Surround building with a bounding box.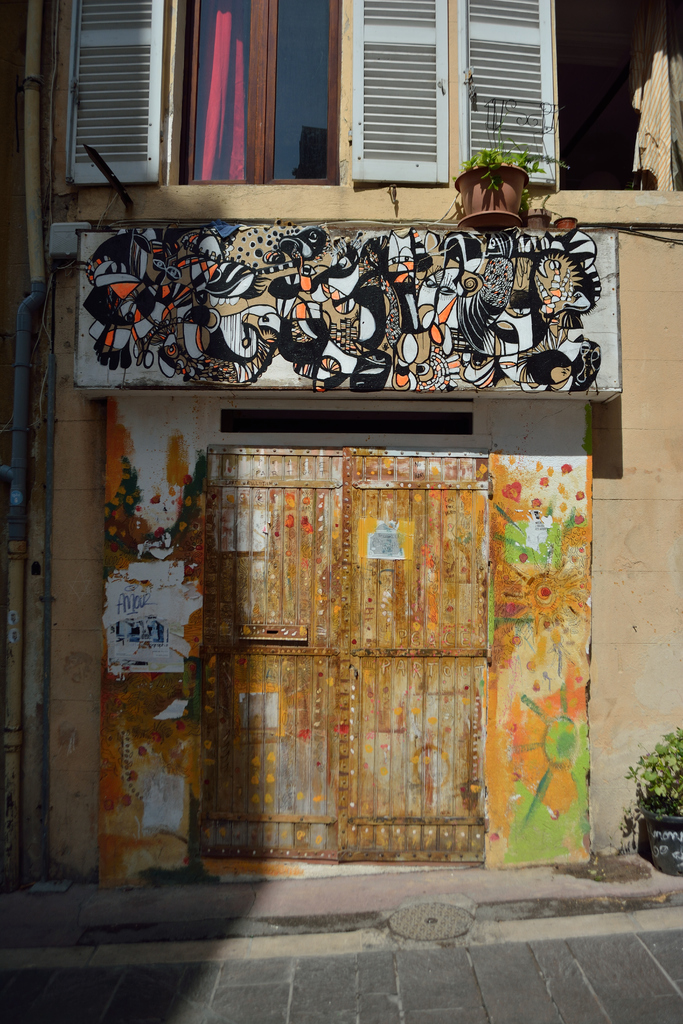
l=0, t=0, r=682, b=874.
